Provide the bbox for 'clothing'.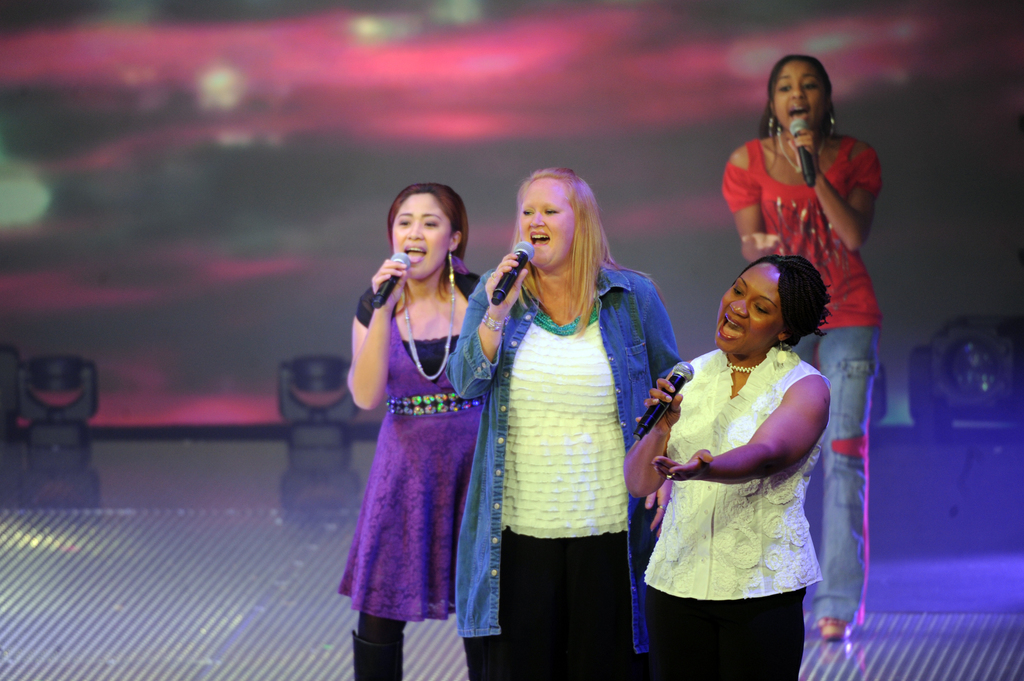
box(645, 345, 824, 680).
